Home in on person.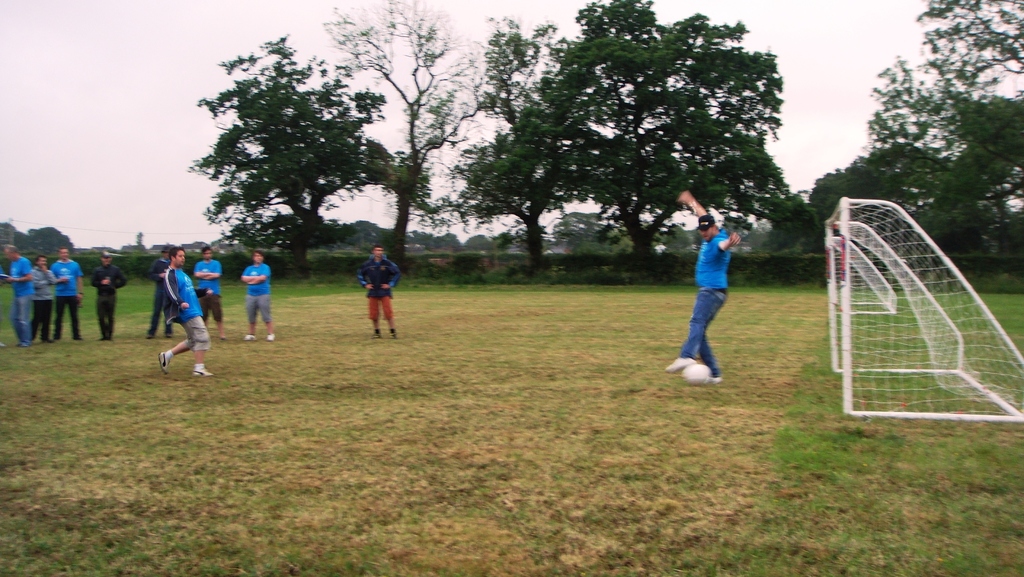
Homed in at BBox(193, 248, 225, 339).
